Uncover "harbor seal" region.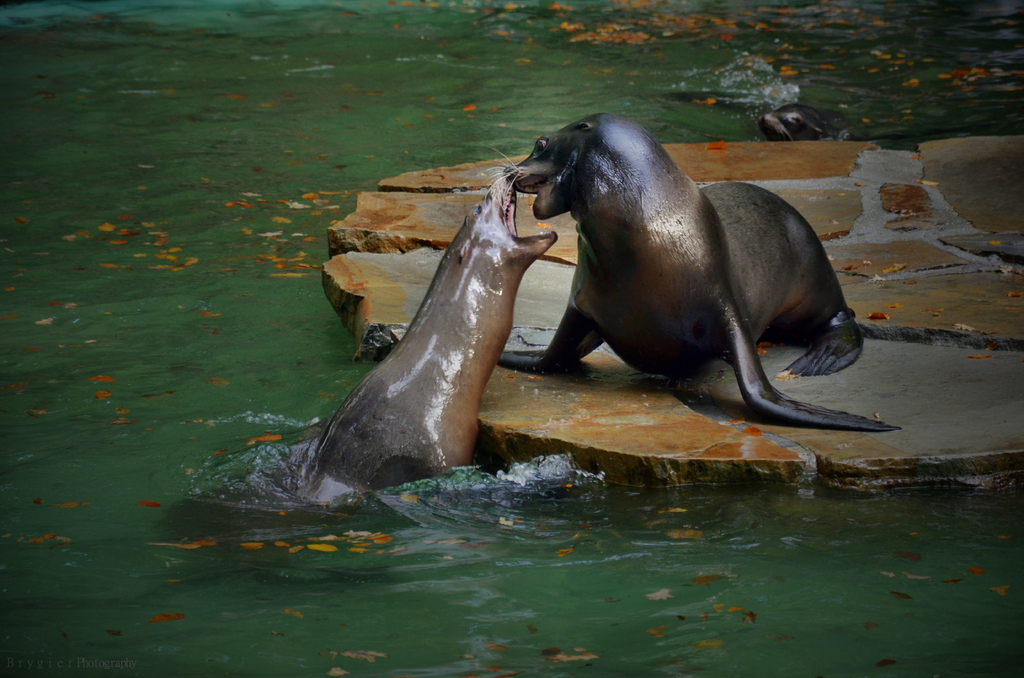
Uncovered: {"x1": 303, "y1": 145, "x2": 561, "y2": 504}.
